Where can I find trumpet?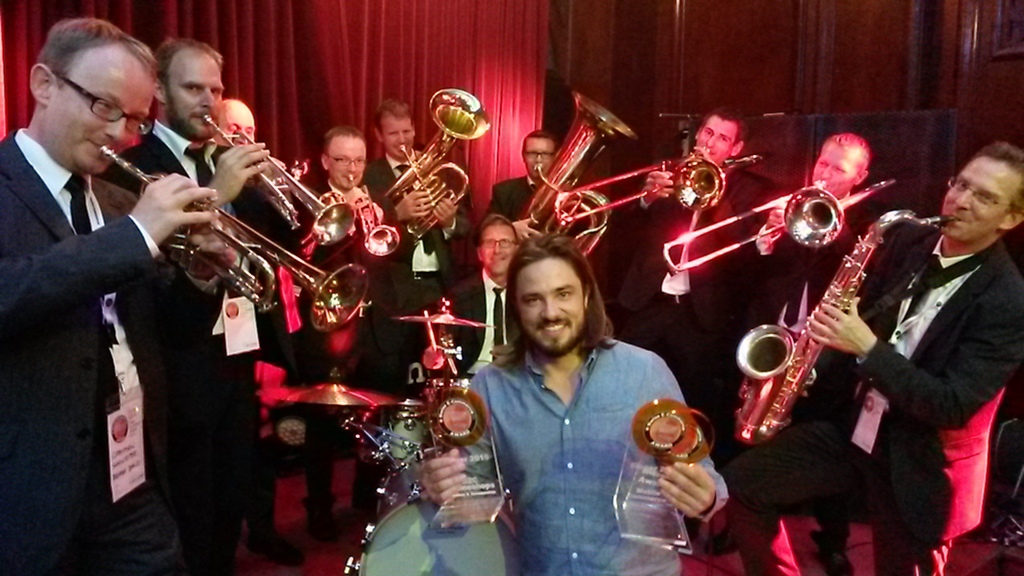
You can find it at Rect(347, 175, 398, 255).
